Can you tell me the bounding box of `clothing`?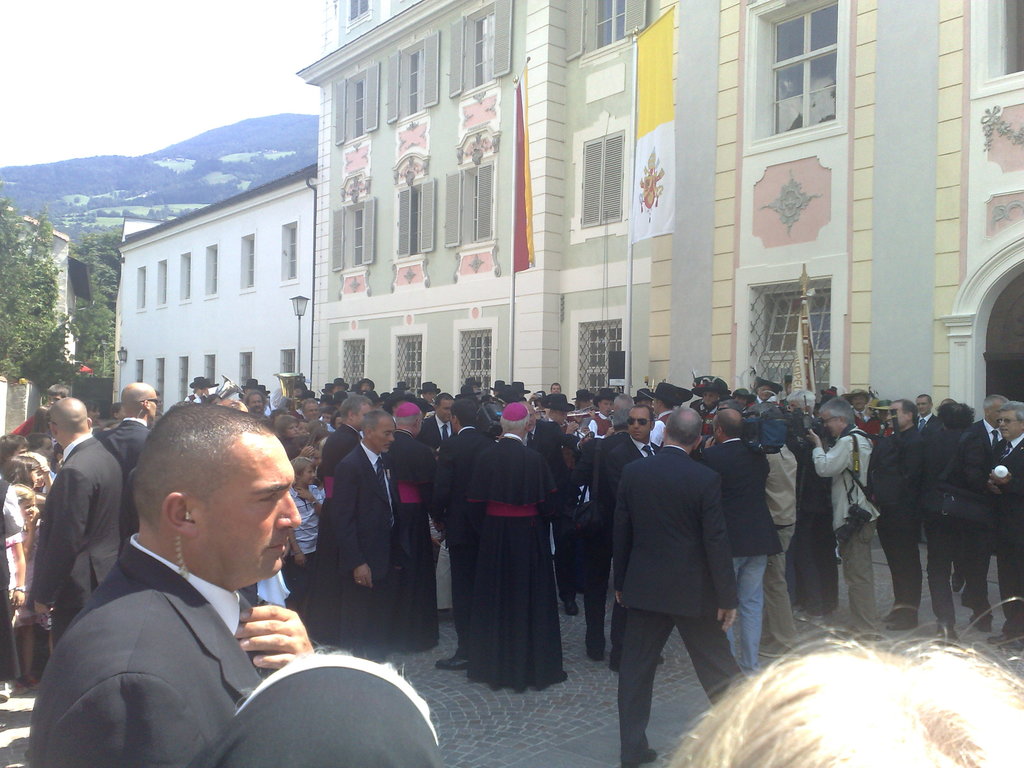
(27, 529, 252, 767).
